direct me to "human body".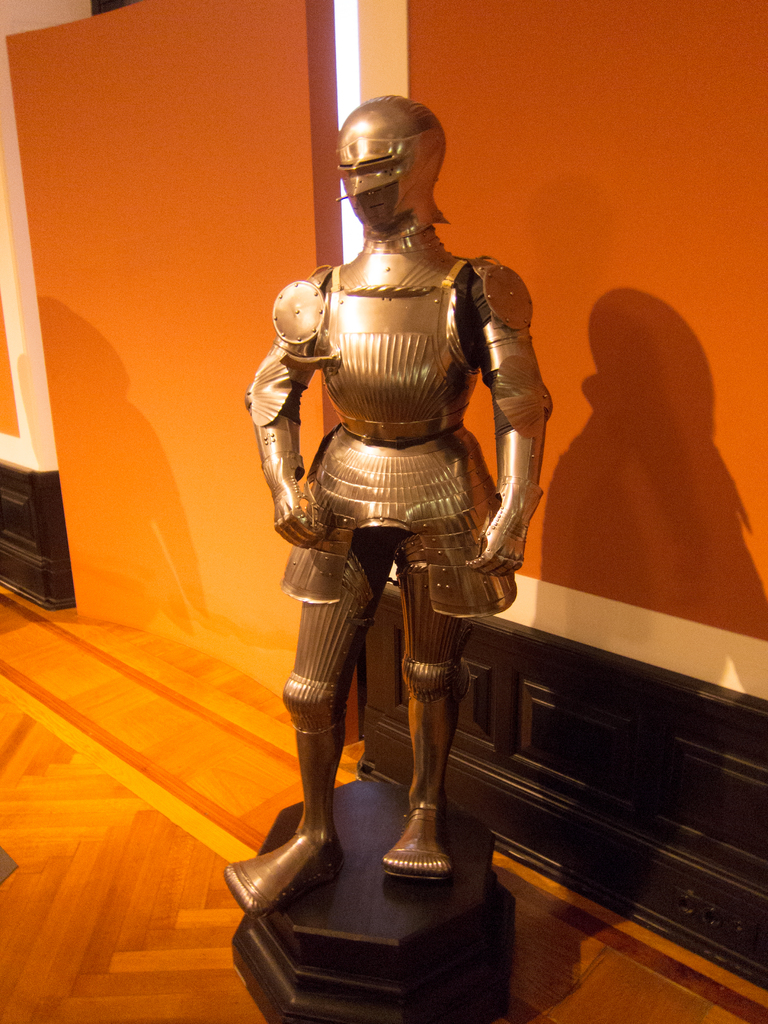
Direction: x1=230 y1=161 x2=547 y2=957.
